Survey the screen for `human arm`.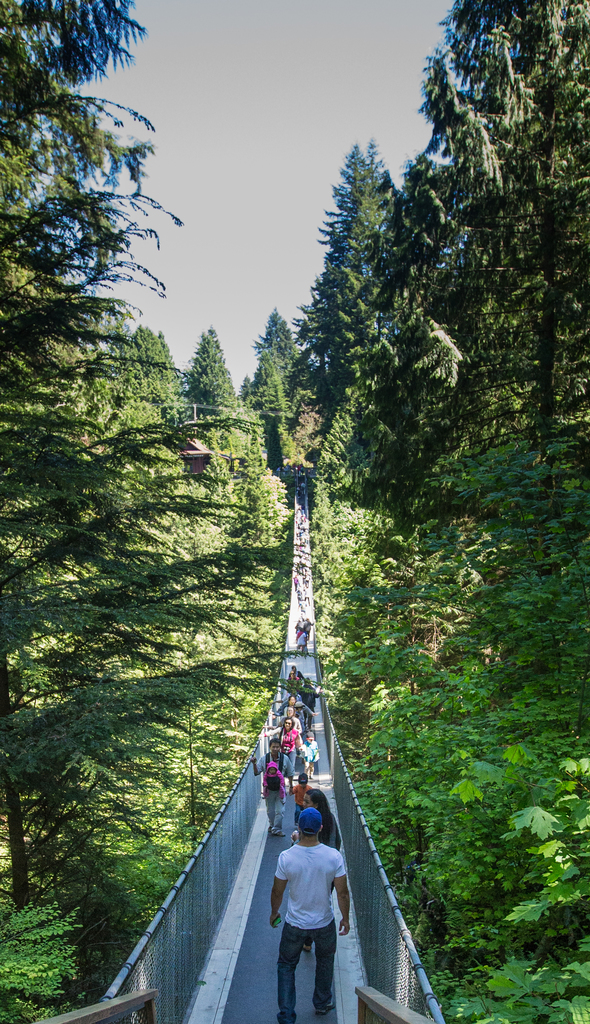
Survey found: box=[295, 717, 302, 730].
